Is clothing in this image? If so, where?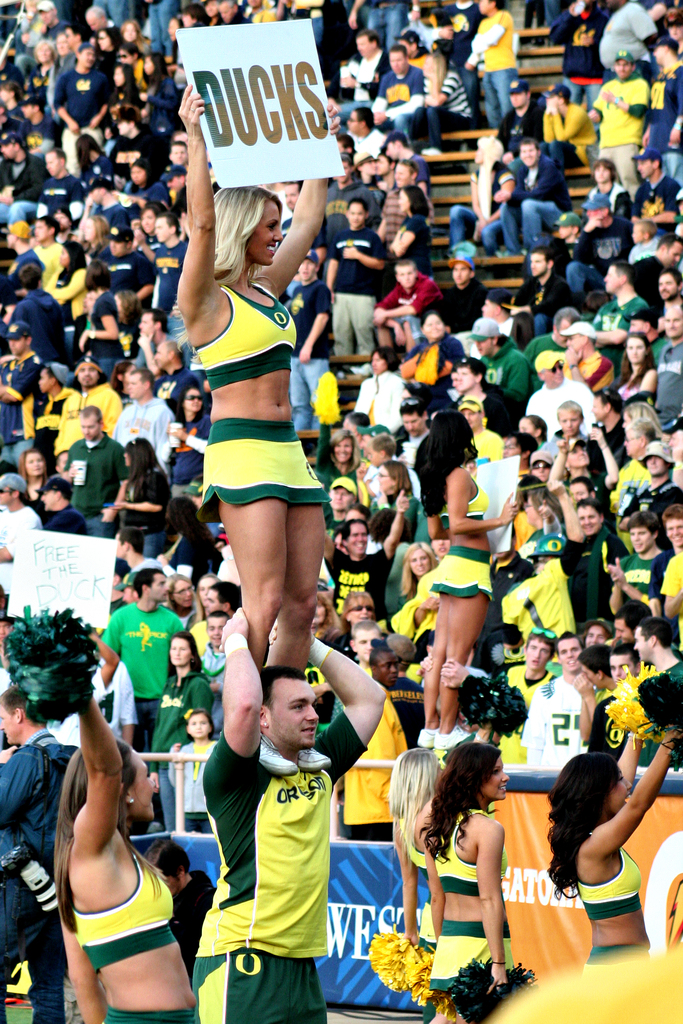
Yes, at rect(332, 221, 393, 294).
